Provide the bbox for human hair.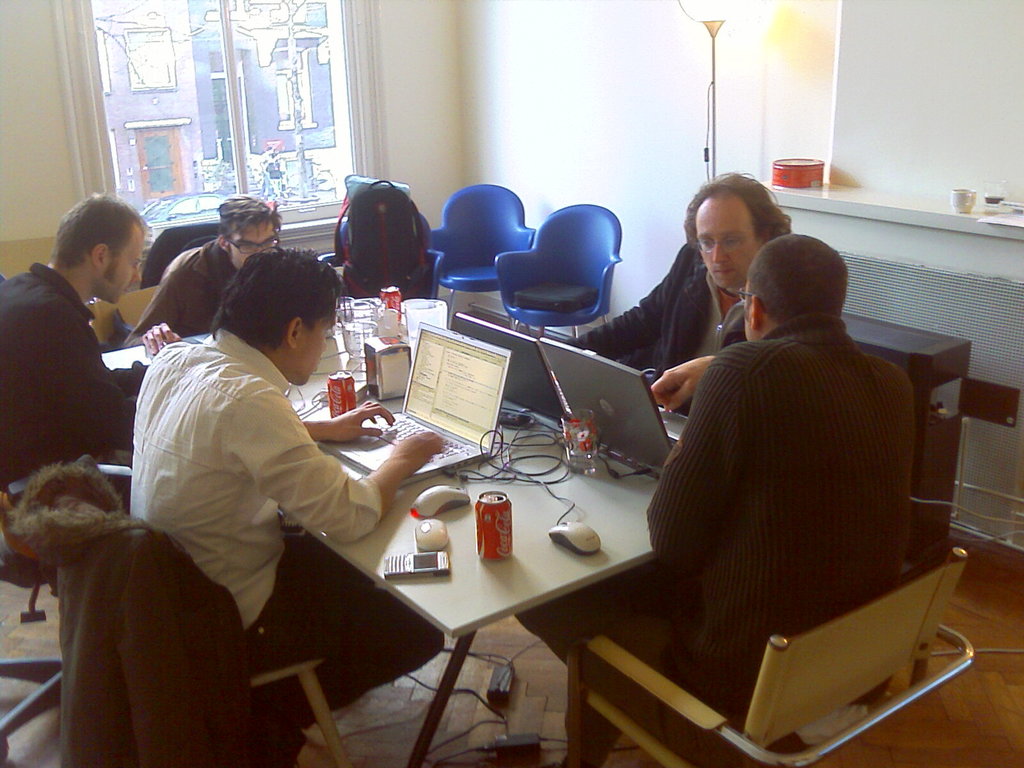
x1=55, y1=189, x2=150, y2=288.
